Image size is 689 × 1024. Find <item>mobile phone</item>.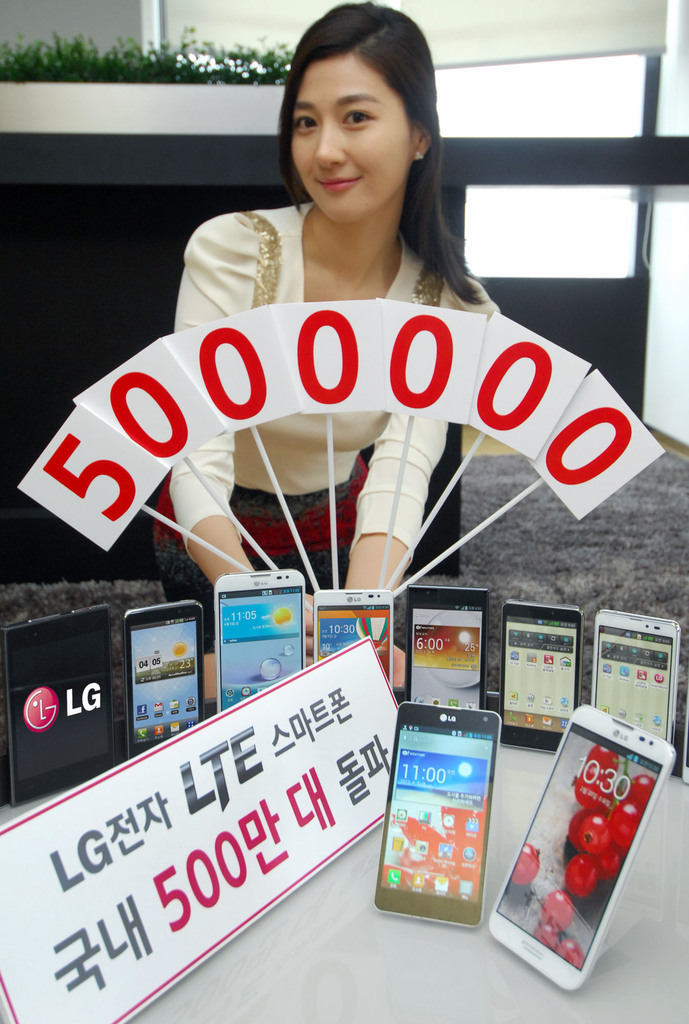
{"x1": 124, "y1": 594, "x2": 204, "y2": 760}.
